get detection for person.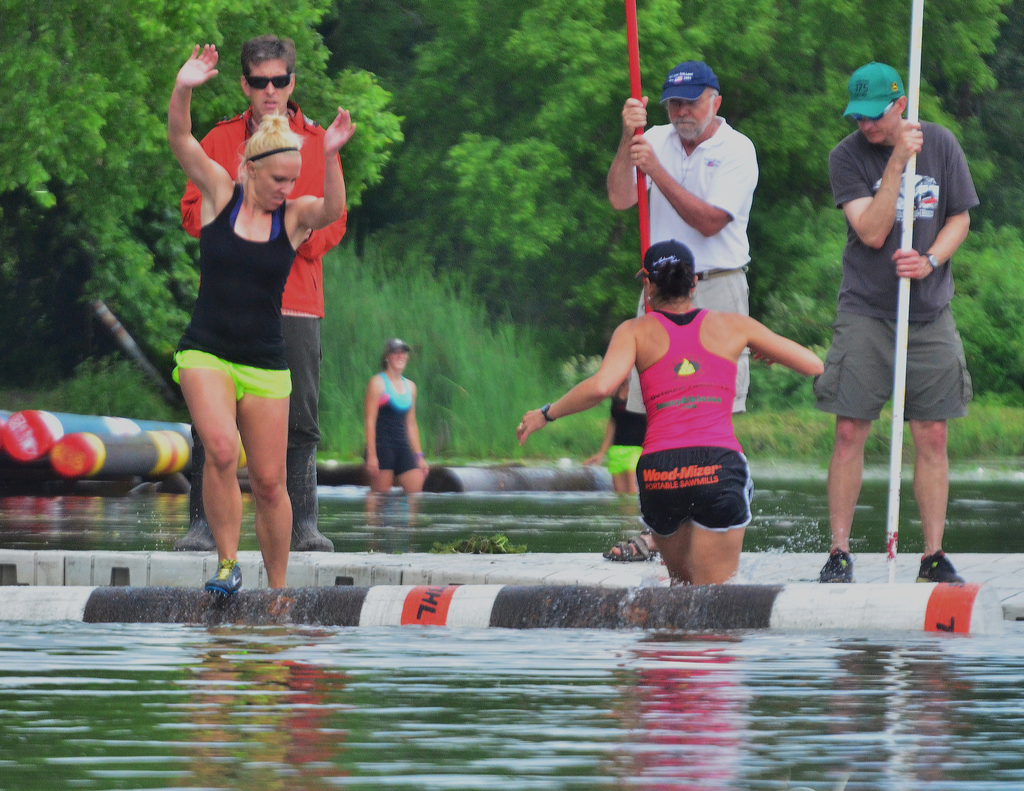
Detection: (left=577, top=374, right=639, bottom=491).
